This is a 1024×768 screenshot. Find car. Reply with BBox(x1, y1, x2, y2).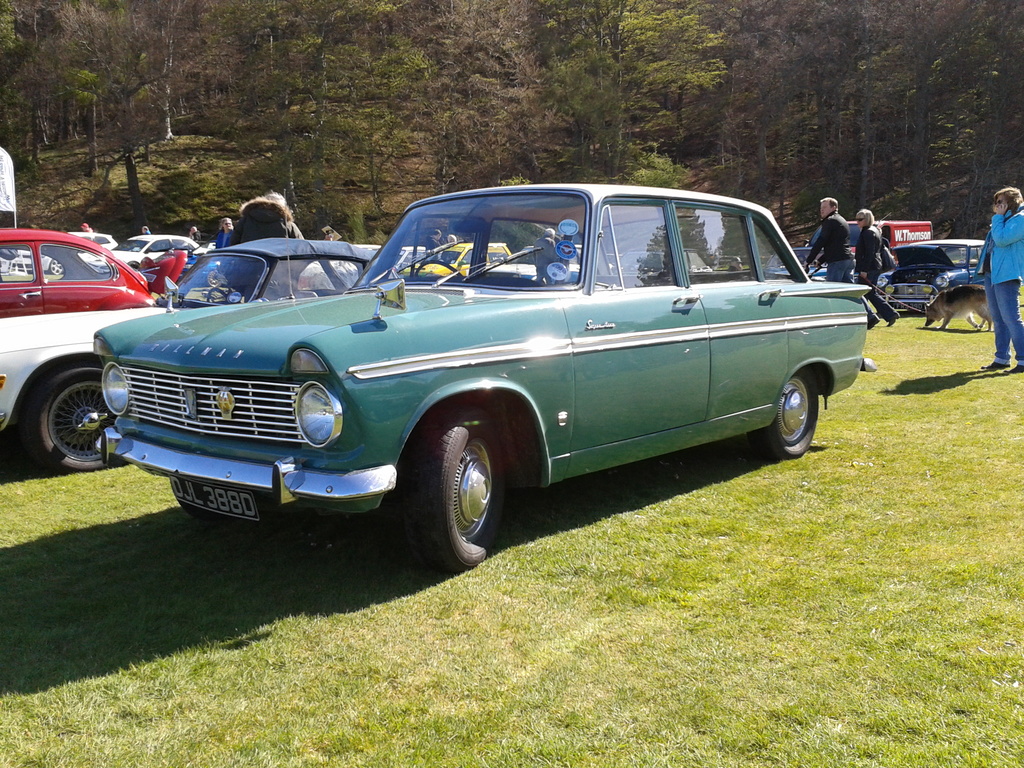
BBox(0, 228, 179, 470).
